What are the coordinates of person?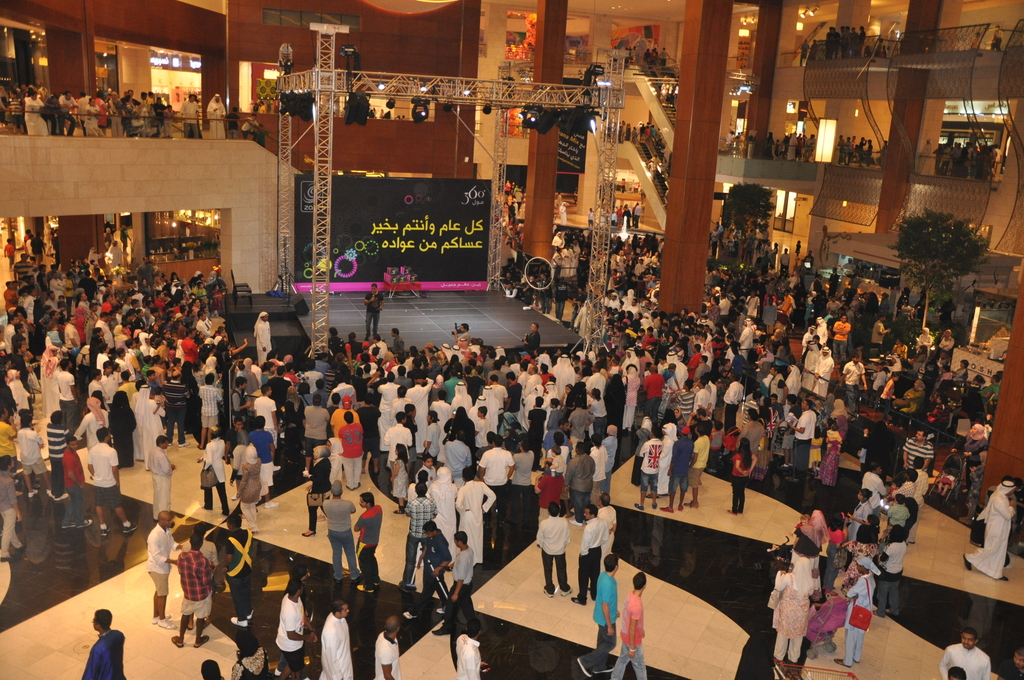
select_region(606, 572, 646, 679).
